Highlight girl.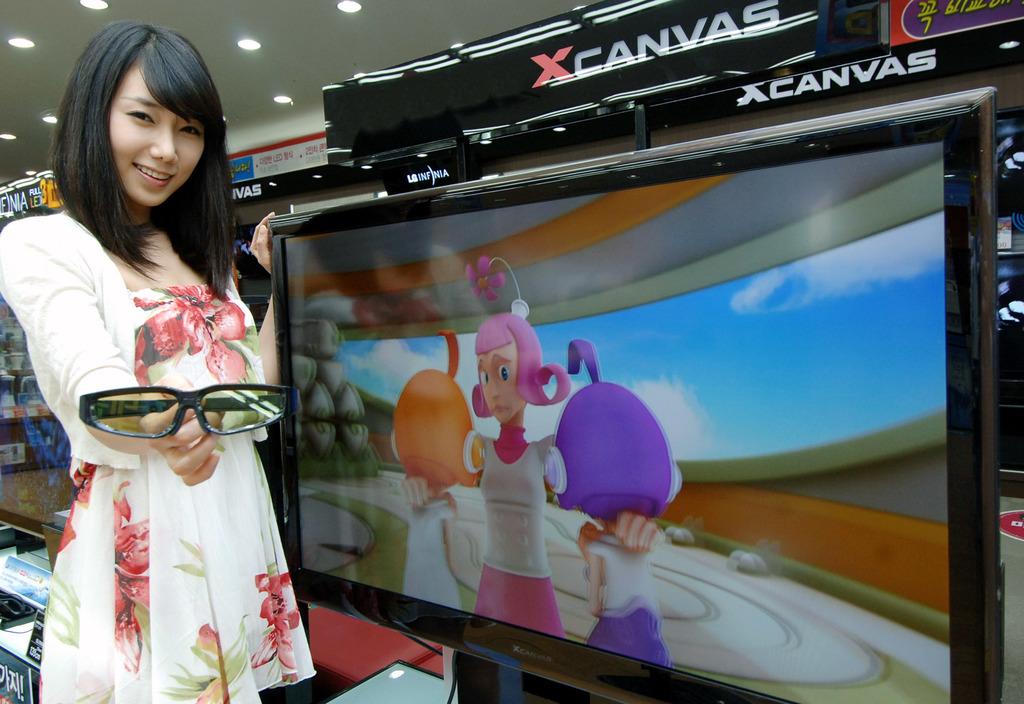
Highlighted region: left=399, top=255, right=663, bottom=634.
